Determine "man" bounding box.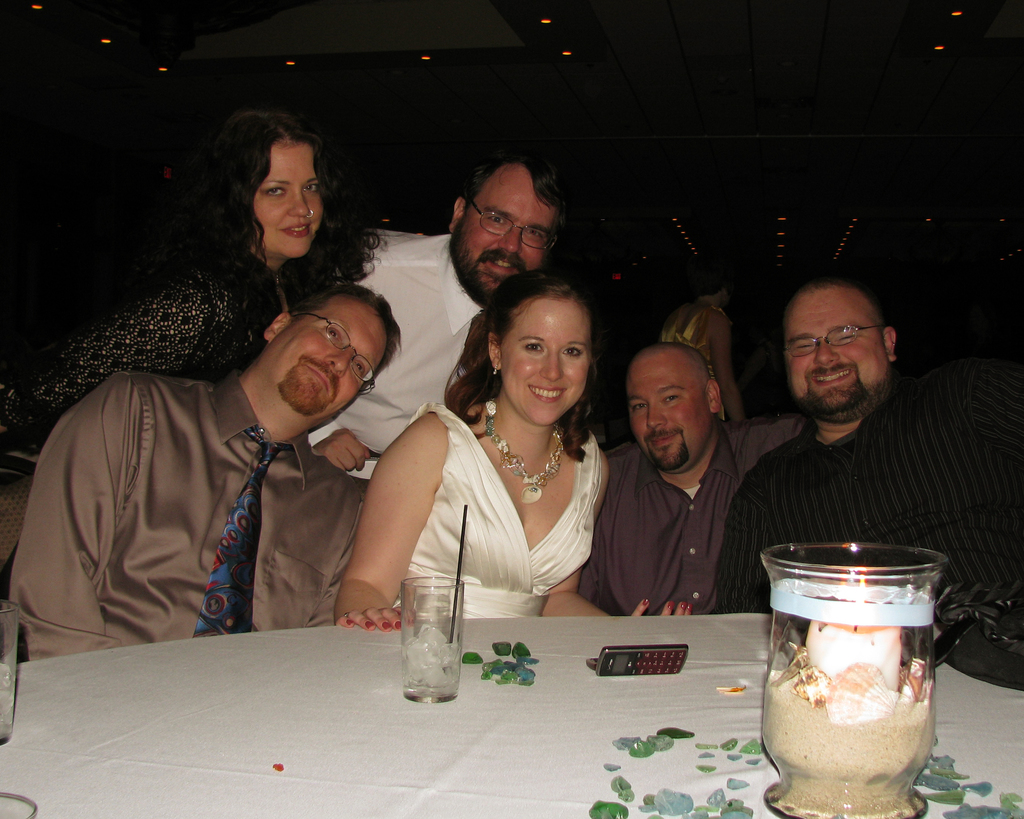
Determined: [713, 274, 1023, 612].
